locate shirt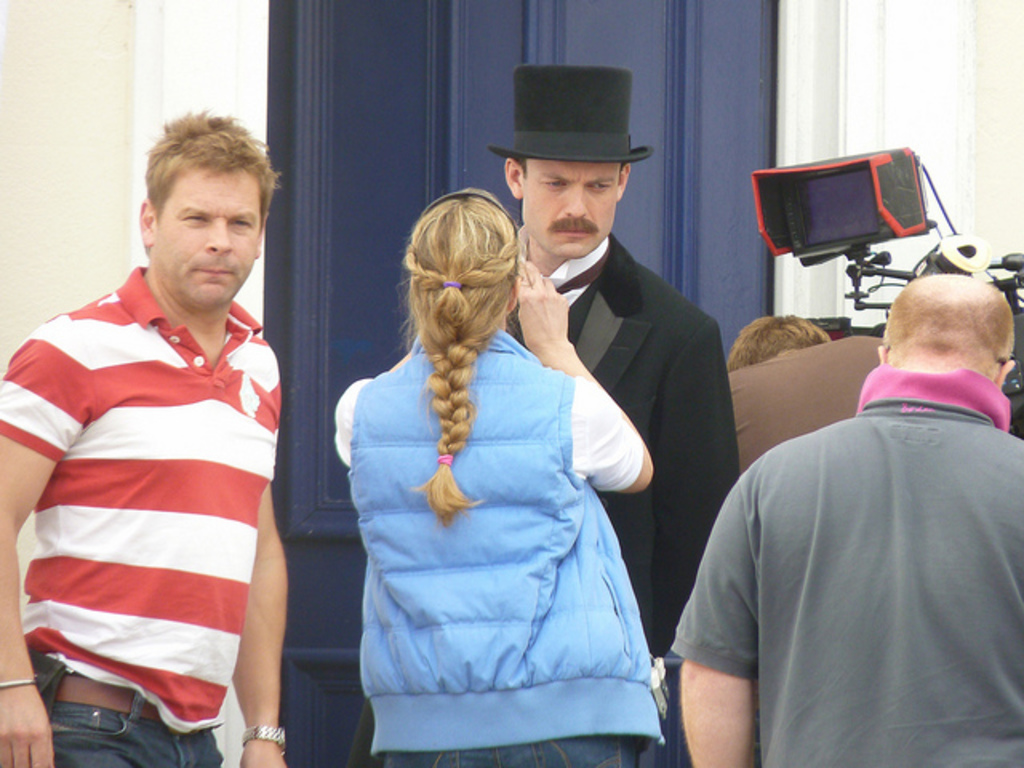
locate(520, 227, 603, 301)
